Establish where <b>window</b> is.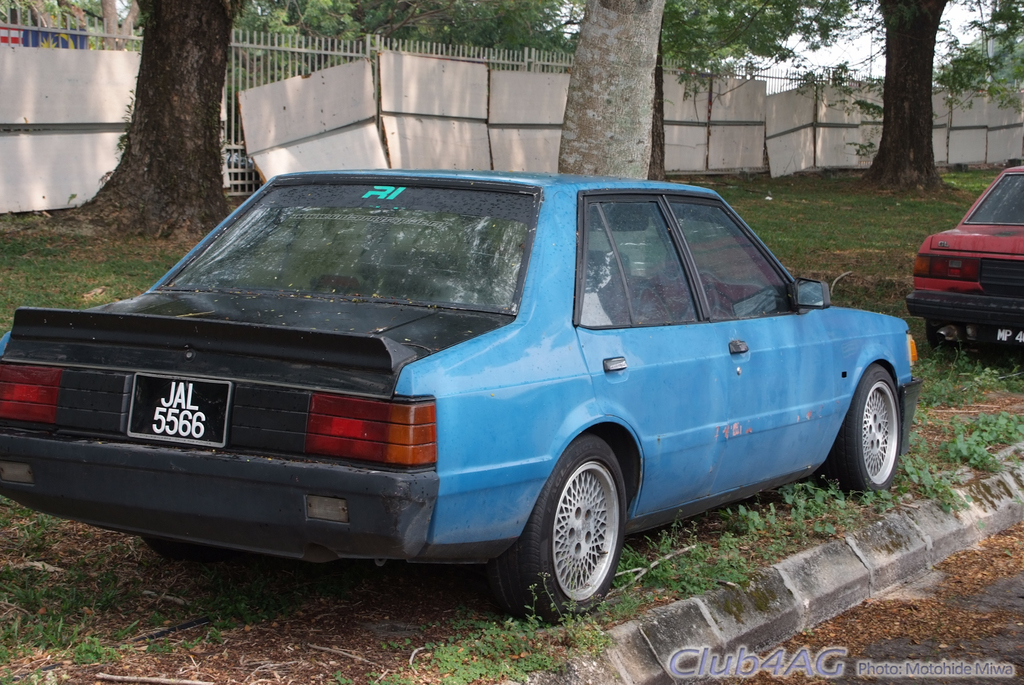
Established at x1=666 y1=197 x2=796 y2=318.
